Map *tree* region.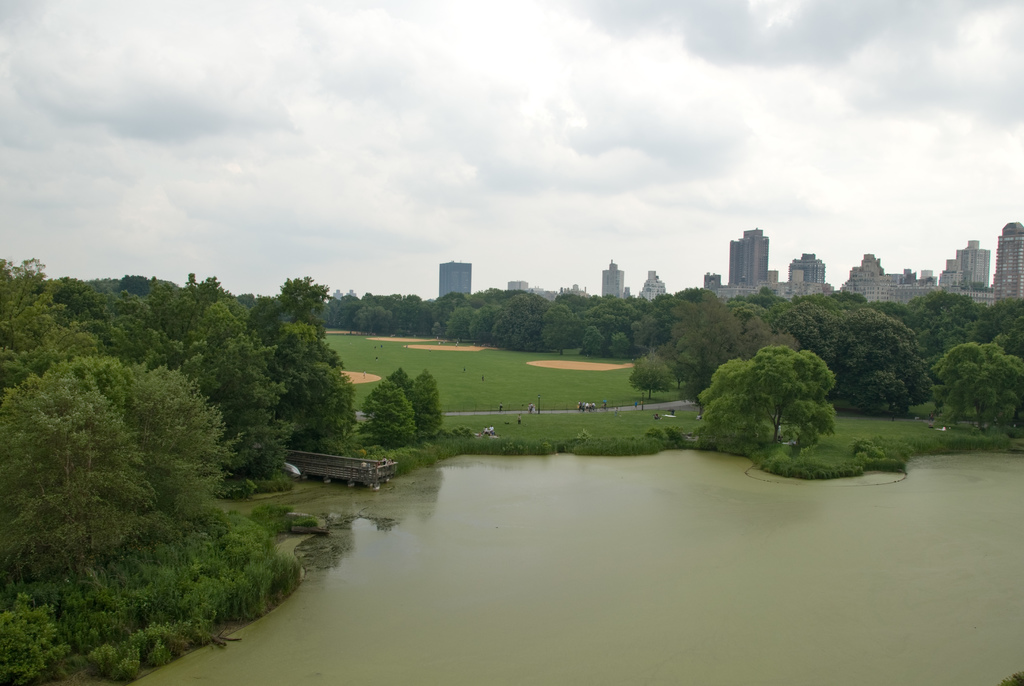
Mapped to (left=639, top=285, right=687, bottom=350).
